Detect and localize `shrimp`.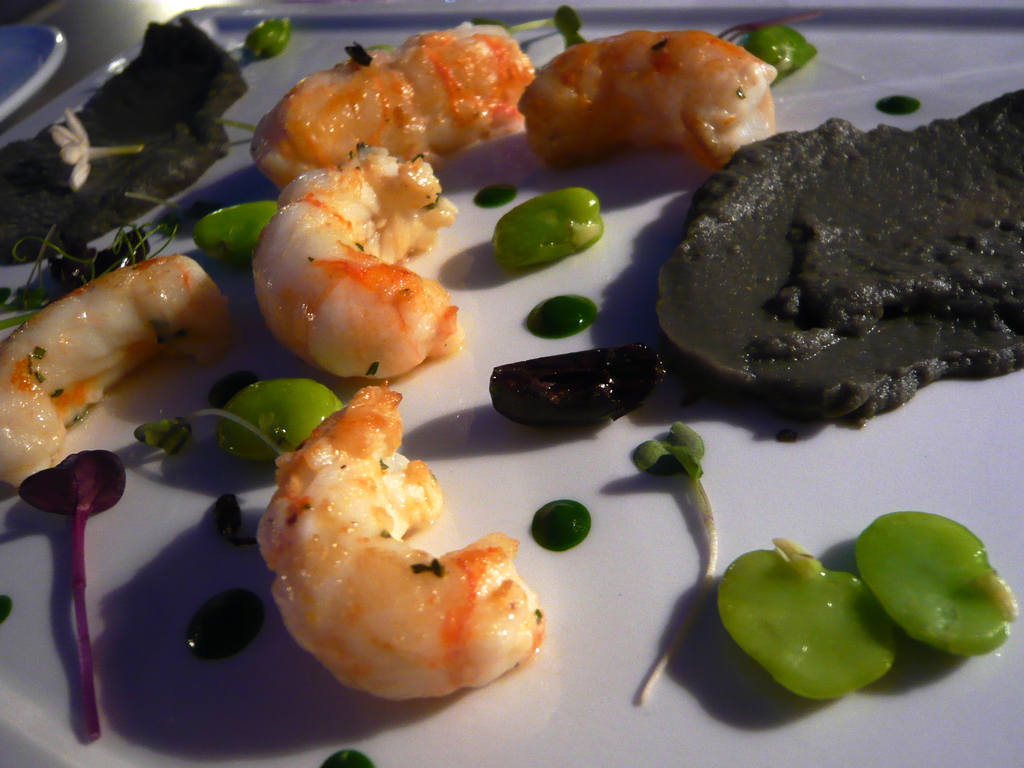
Localized at x1=252 y1=142 x2=463 y2=384.
